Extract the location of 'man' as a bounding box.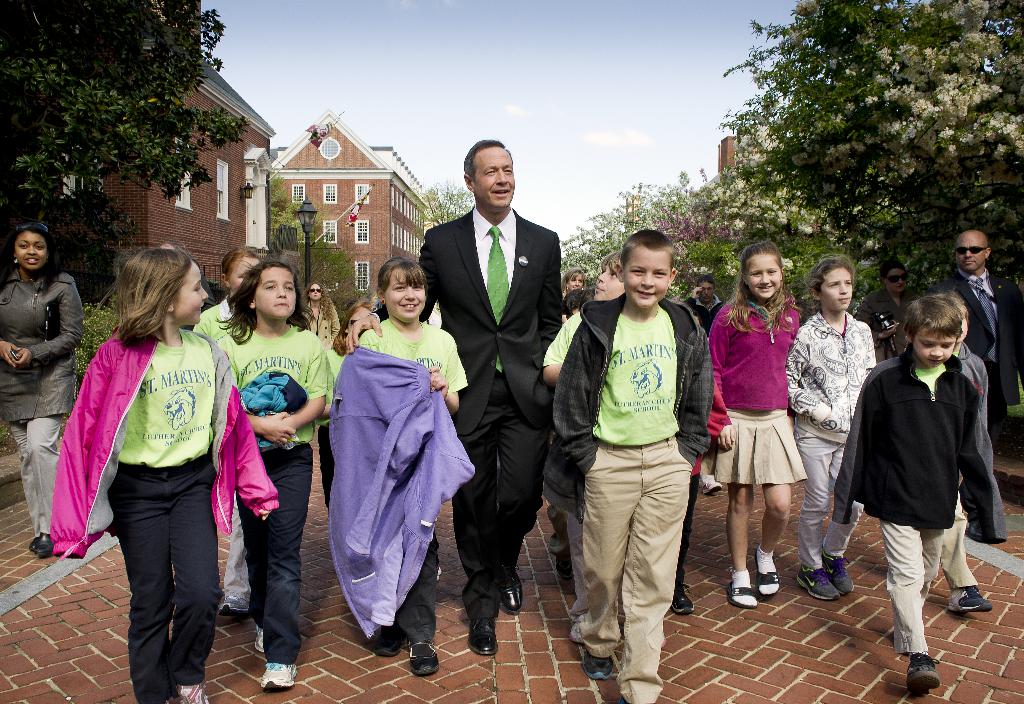
{"x1": 938, "y1": 226, "x2": 1023, "y2": 440}.
